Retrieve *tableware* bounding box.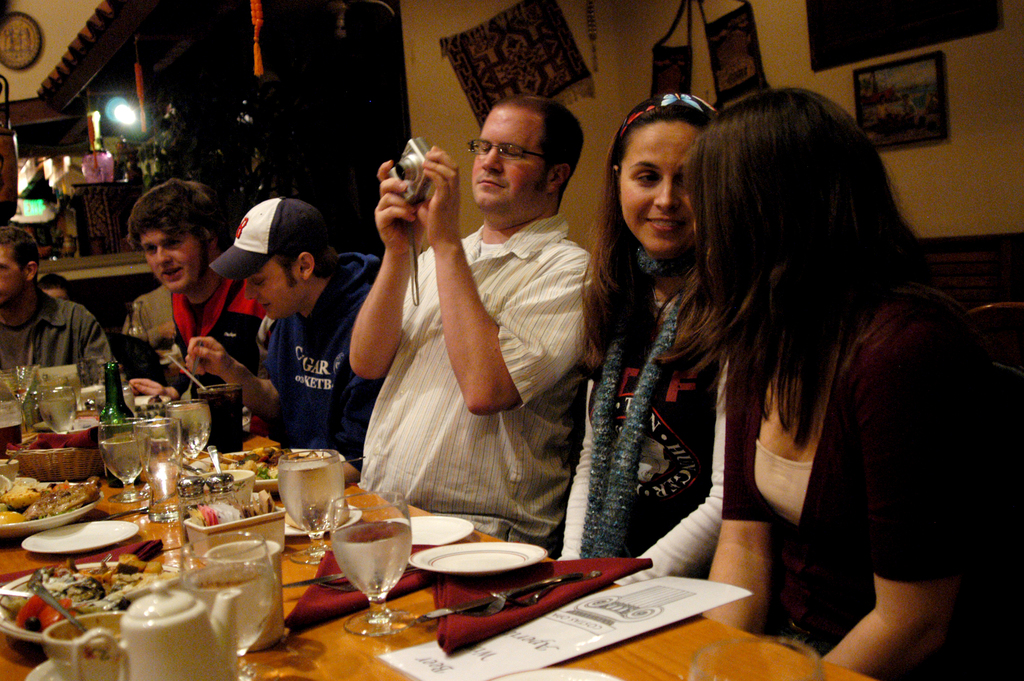
Bounding box: bbox=(20, 518, 140, 557).
